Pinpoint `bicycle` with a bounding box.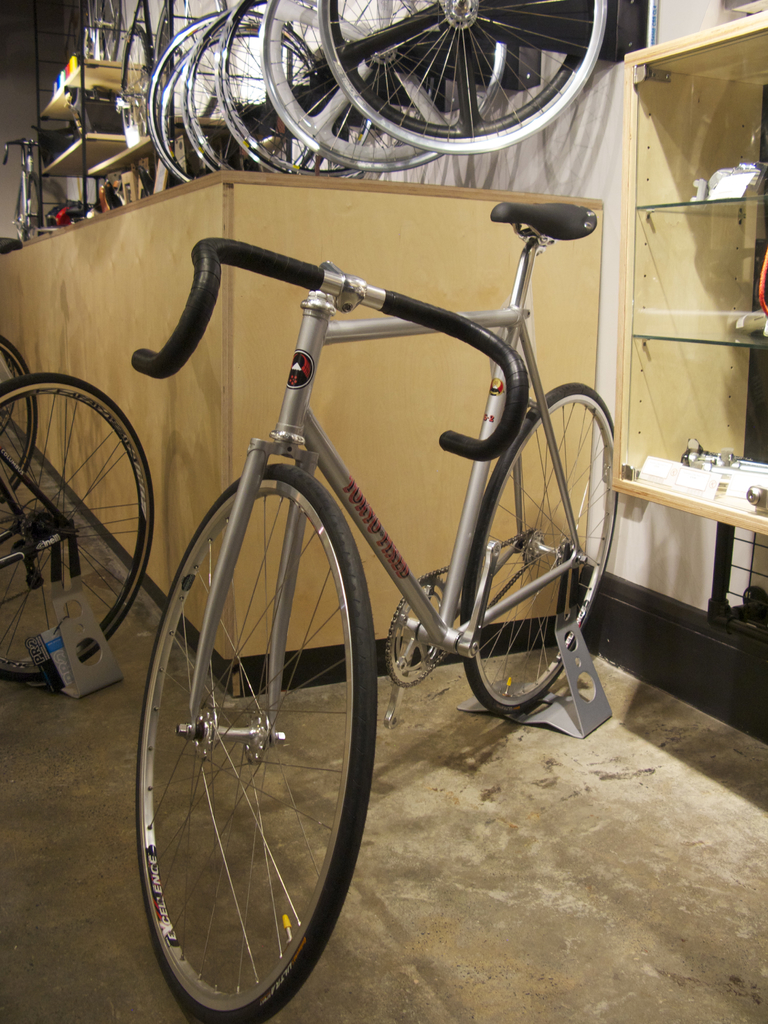
<box>79,0,122,63</box>.
